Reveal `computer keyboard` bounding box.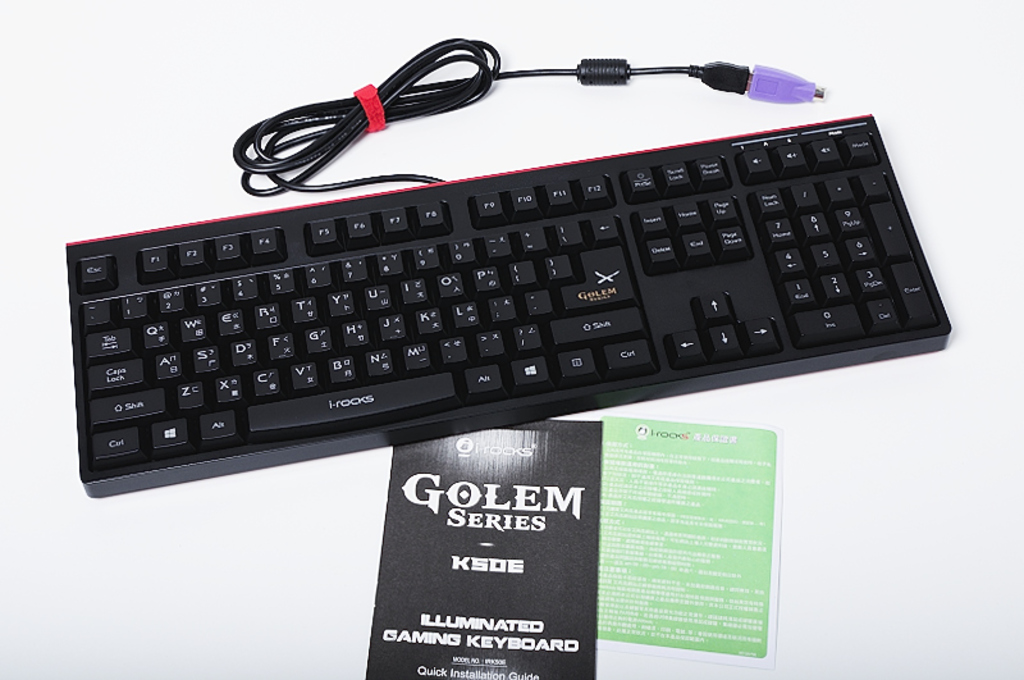
Revealed: [61,37,955,498].
